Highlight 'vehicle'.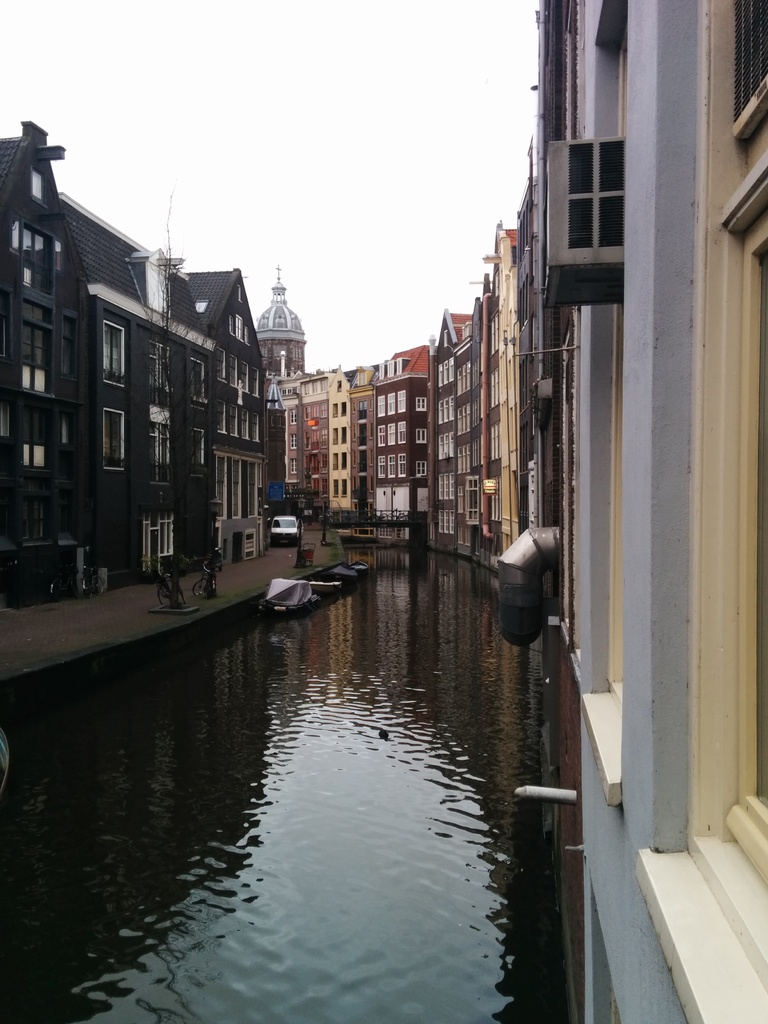
Highlighted region: l=264, t=509, r=303, b=552.
